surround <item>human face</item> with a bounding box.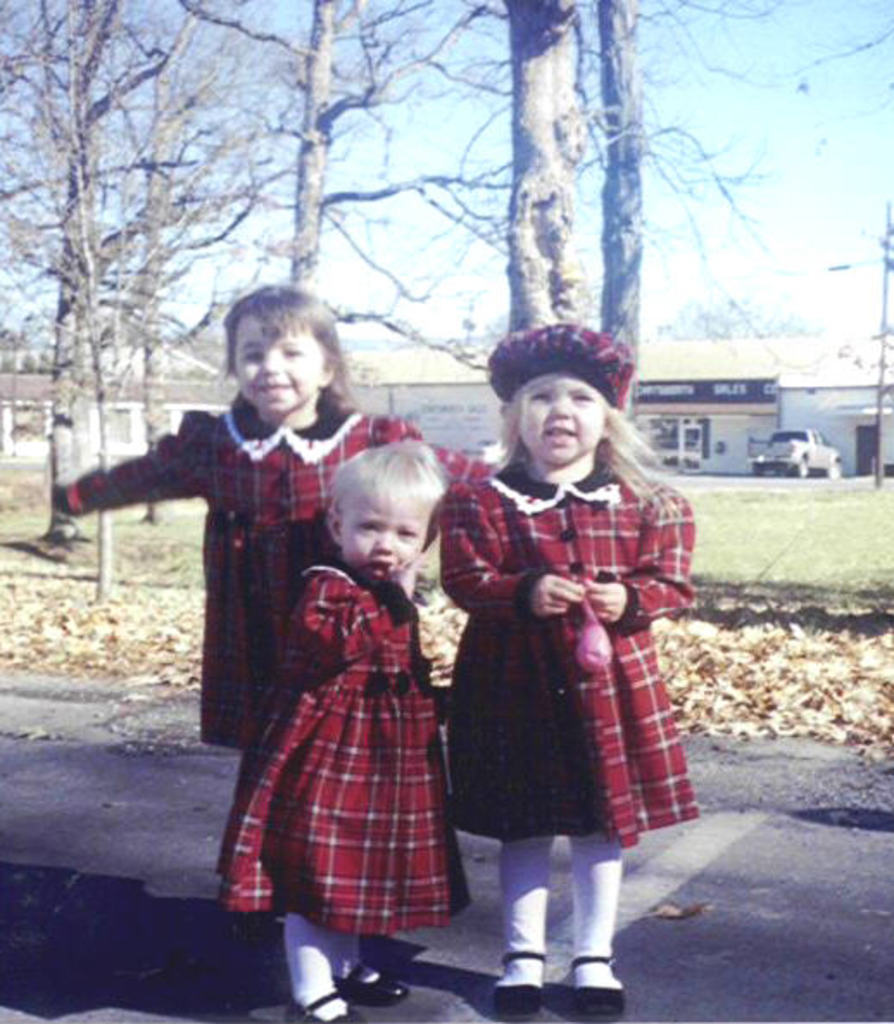
{"left": 343, "top": 484, "right": 433, "bottom": 584}.
